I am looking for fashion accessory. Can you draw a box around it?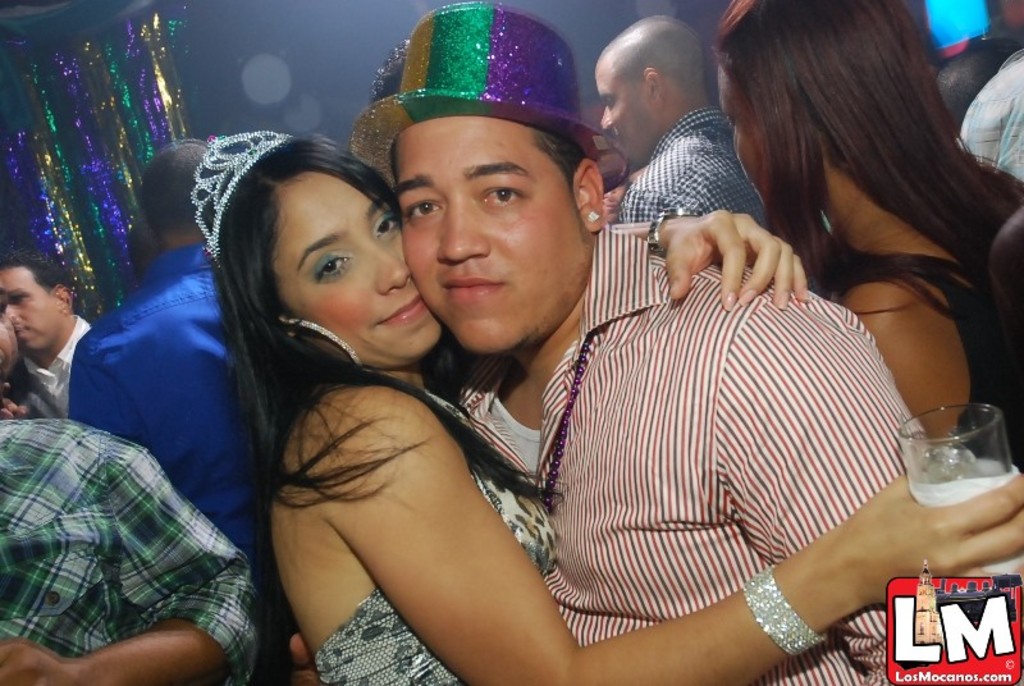
Sure, the bounding box is box(184, 127, 292, 270).
